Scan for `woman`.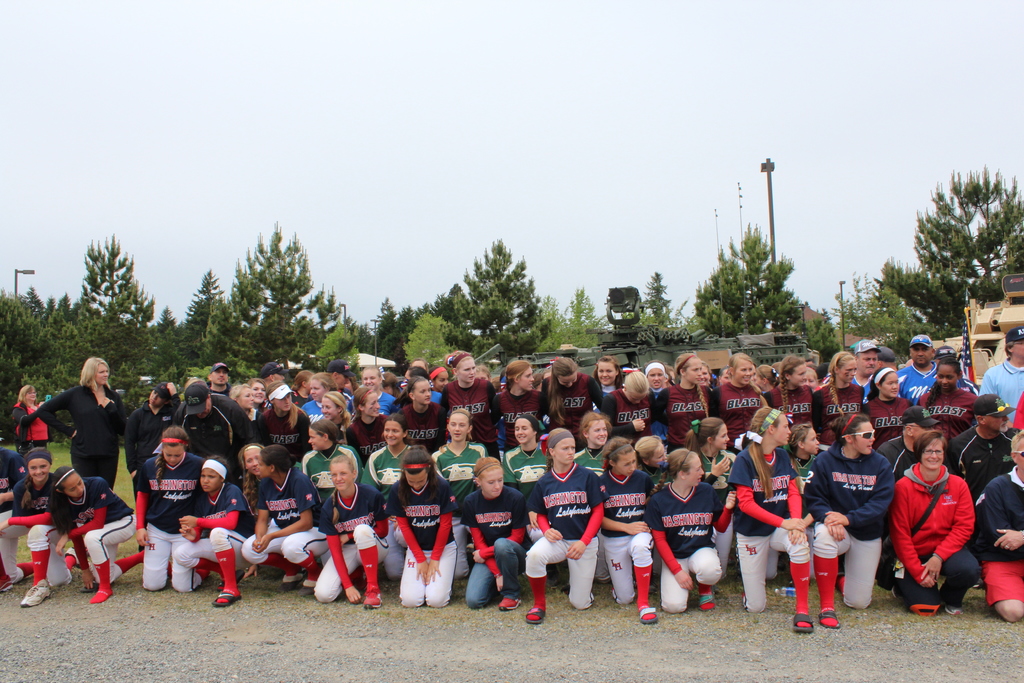
Scan result: [left=767, top=352, right=820, bottom=433].
